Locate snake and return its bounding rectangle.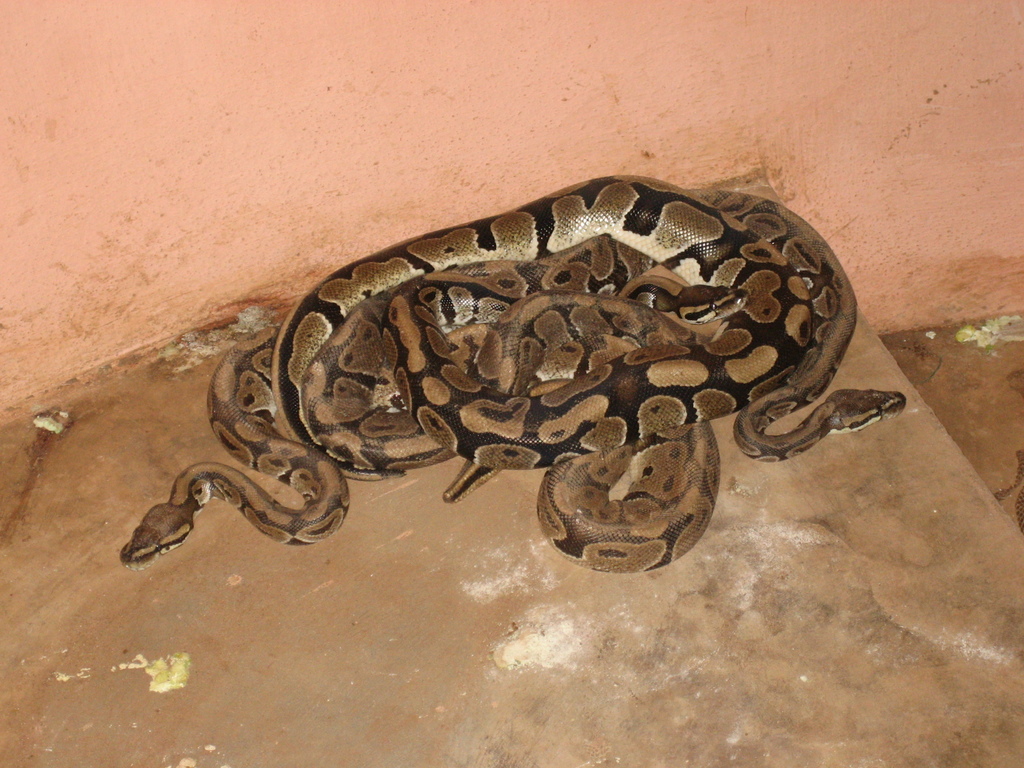
(x1=269, y1=176, x2=815, y2=470).
